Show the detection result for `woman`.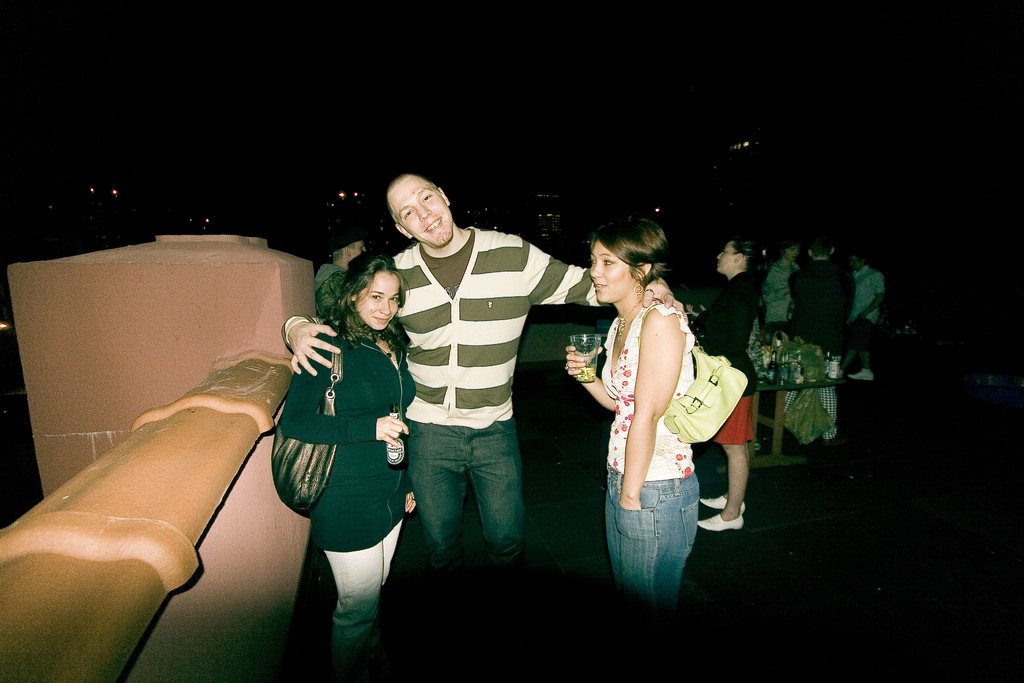
bbox=[762, 240, 808, 338].
